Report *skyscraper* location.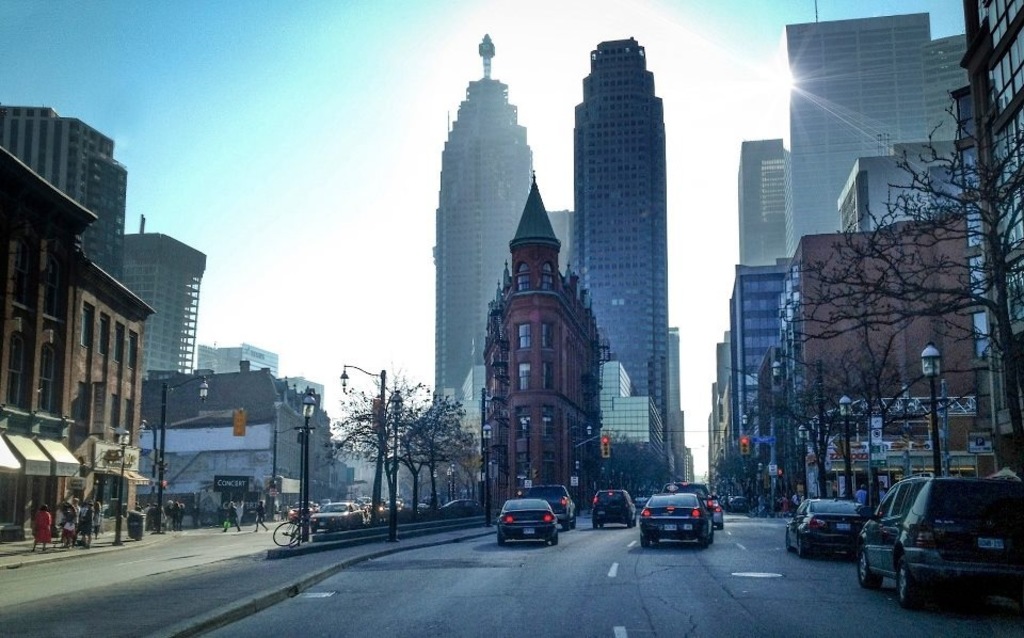
Report: box(569, 35, 663, 413).
